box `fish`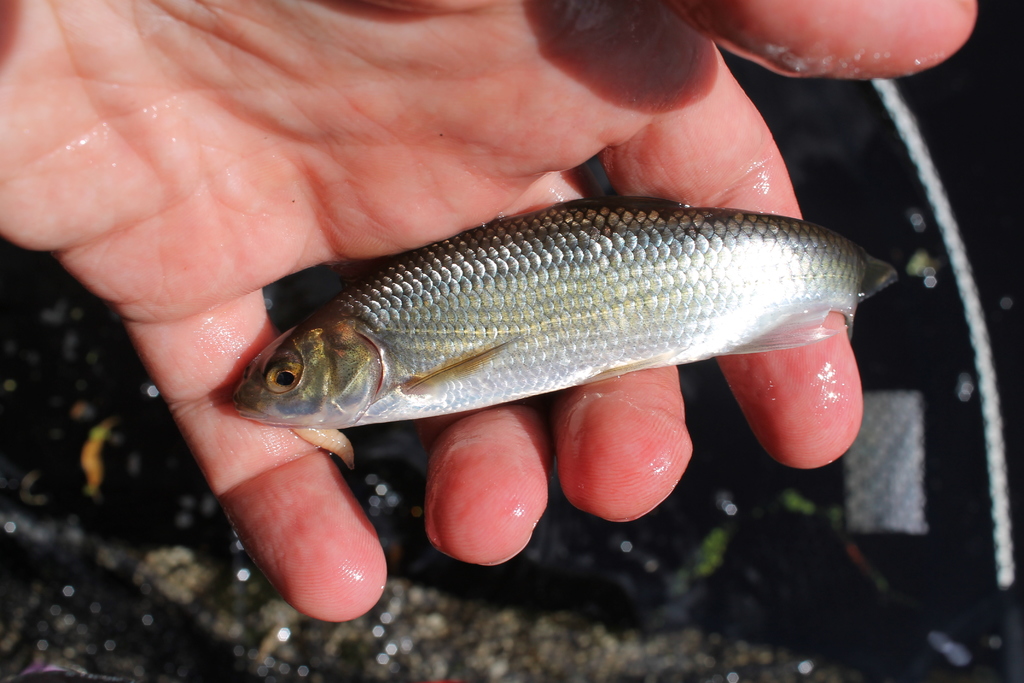
<box>212,201,748,468</box>
